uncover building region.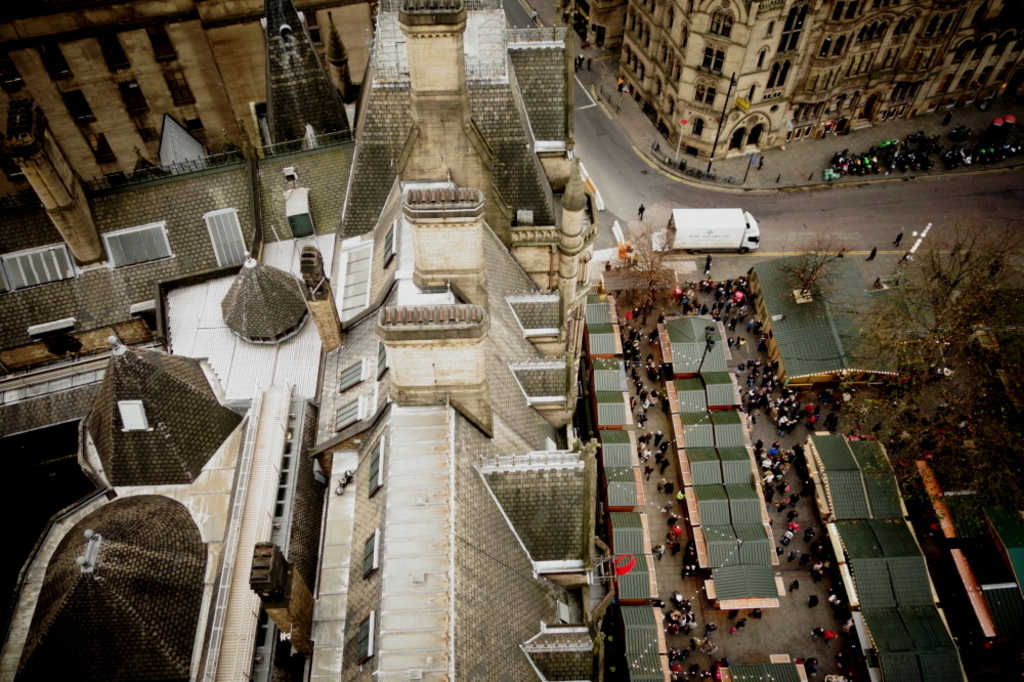
Uncovered: left=567, top=0, right=1023, bottom=152.
